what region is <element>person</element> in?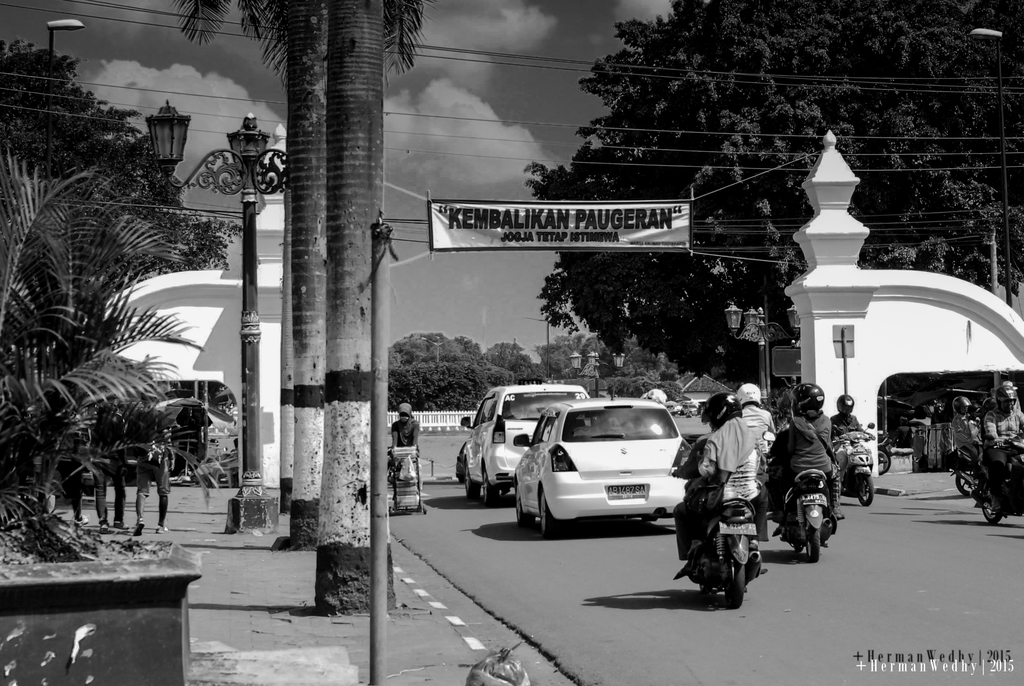
x1=168, y1=390, x2=208, y2=471.
